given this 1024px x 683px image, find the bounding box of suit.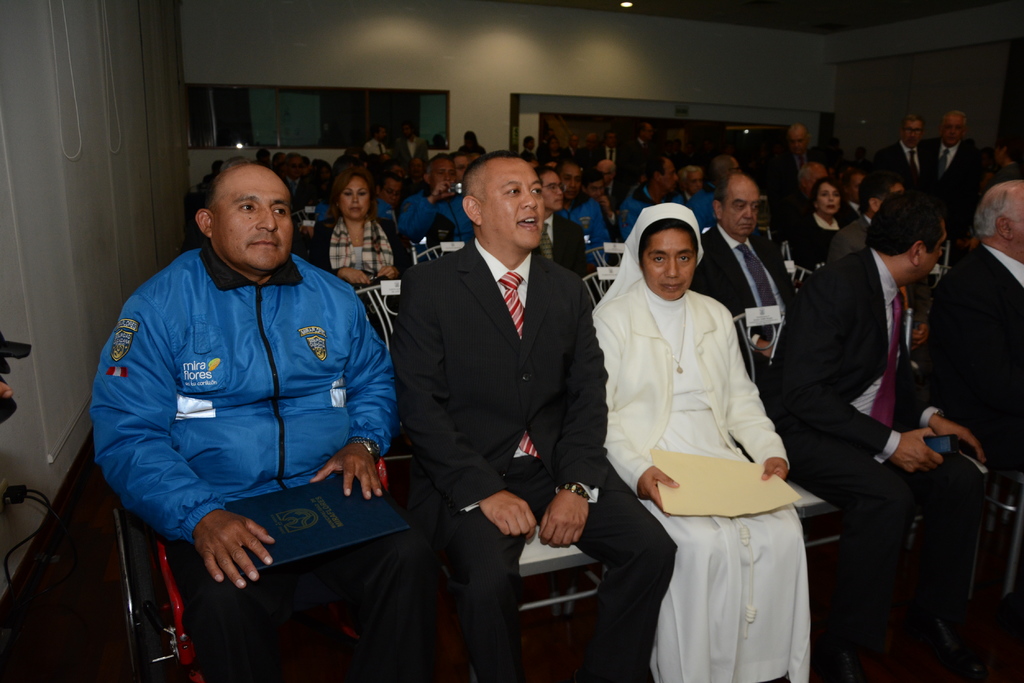
left=762, top=246, right=986, bottom=657.
